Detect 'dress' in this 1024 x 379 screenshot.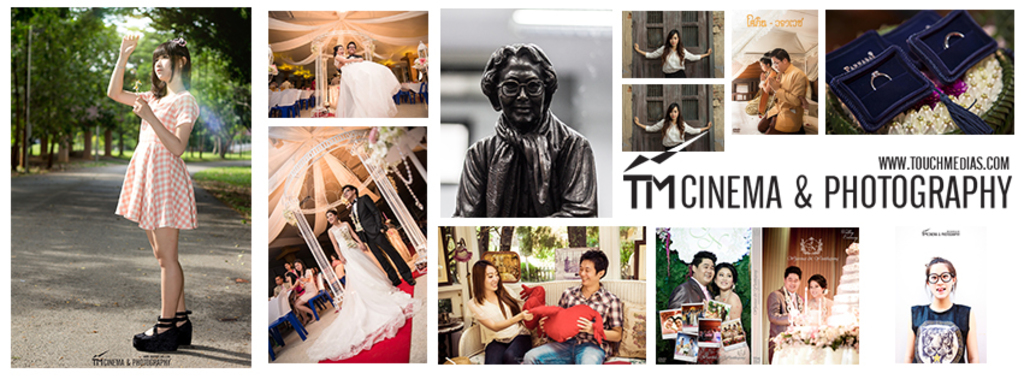
Detection: <box>800,292,834,360</box>.
